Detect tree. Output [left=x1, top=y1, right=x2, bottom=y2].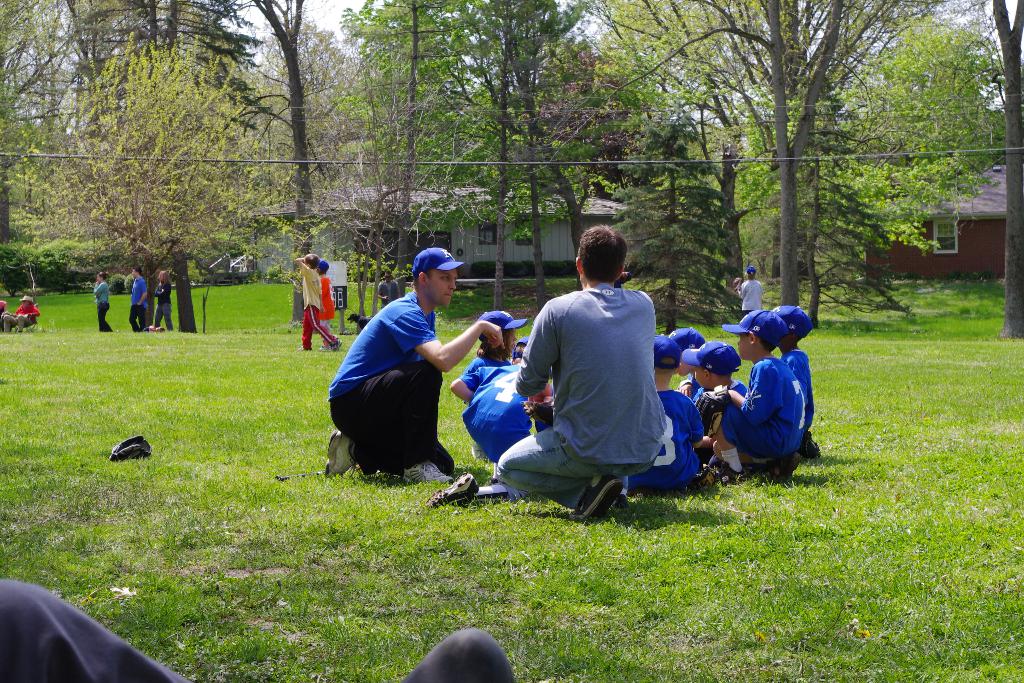
[left=0, top=0, right=61, bottom=244].
